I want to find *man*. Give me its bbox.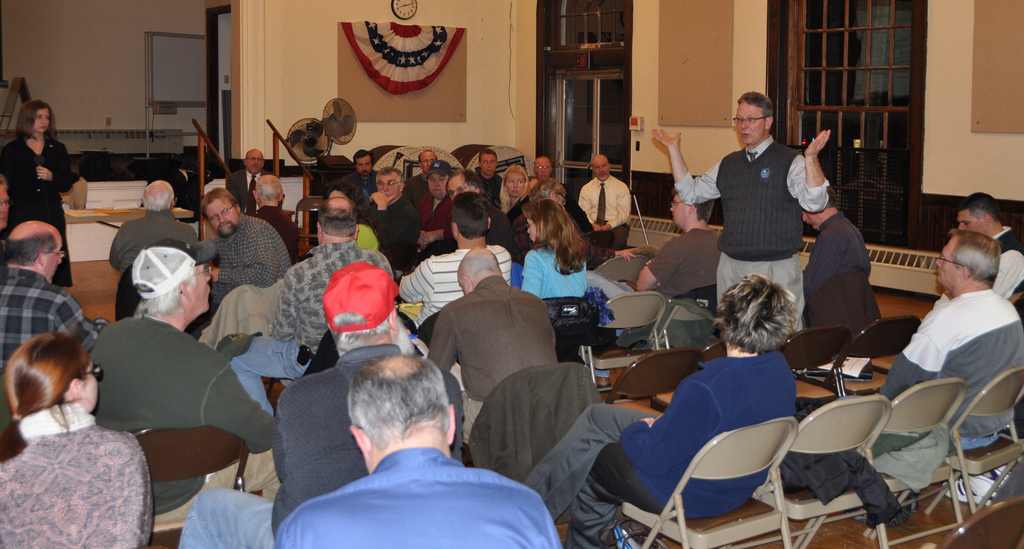
left=279, top=355, right=556, bottom=548.
